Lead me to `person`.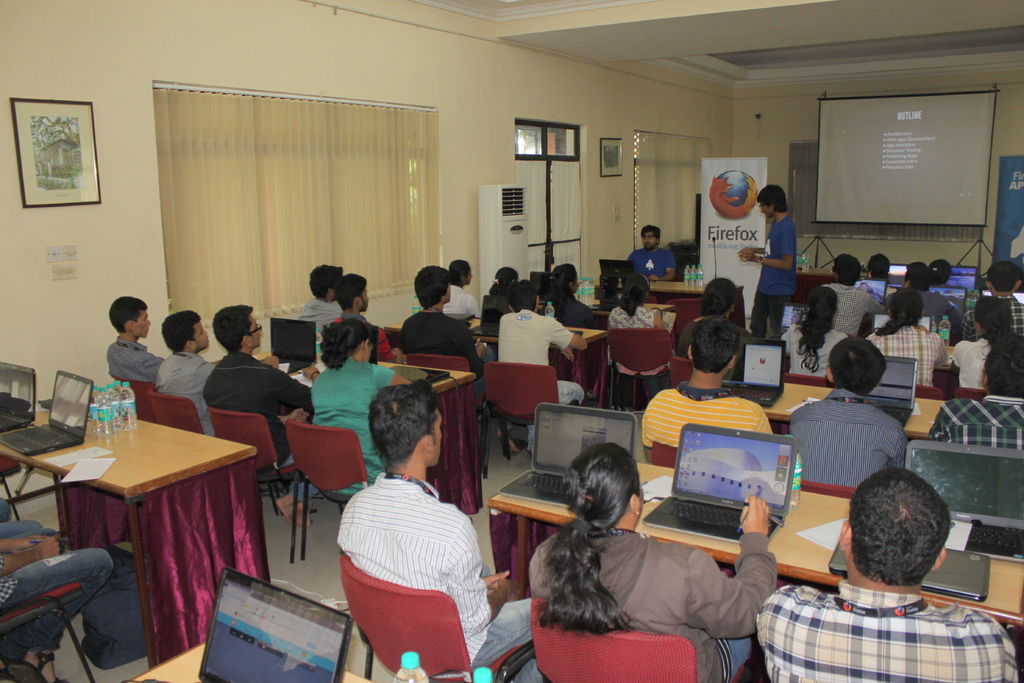
Lead to <box>337,383,526,675</box>.
